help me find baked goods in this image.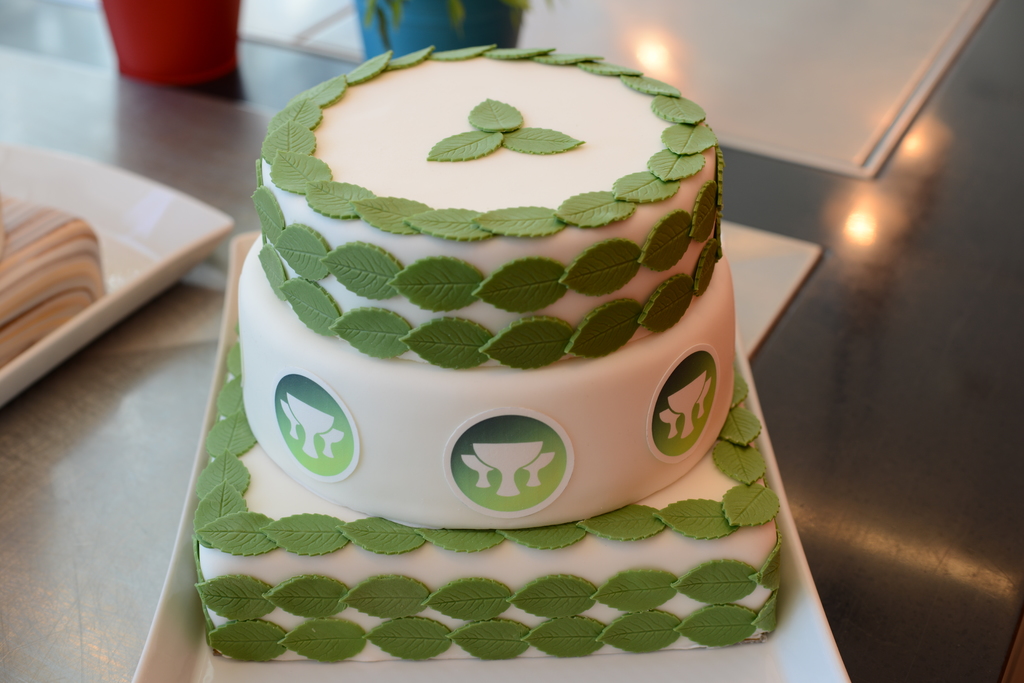
Found it: (x1=0, y1=185, x2=111, y2=373).
